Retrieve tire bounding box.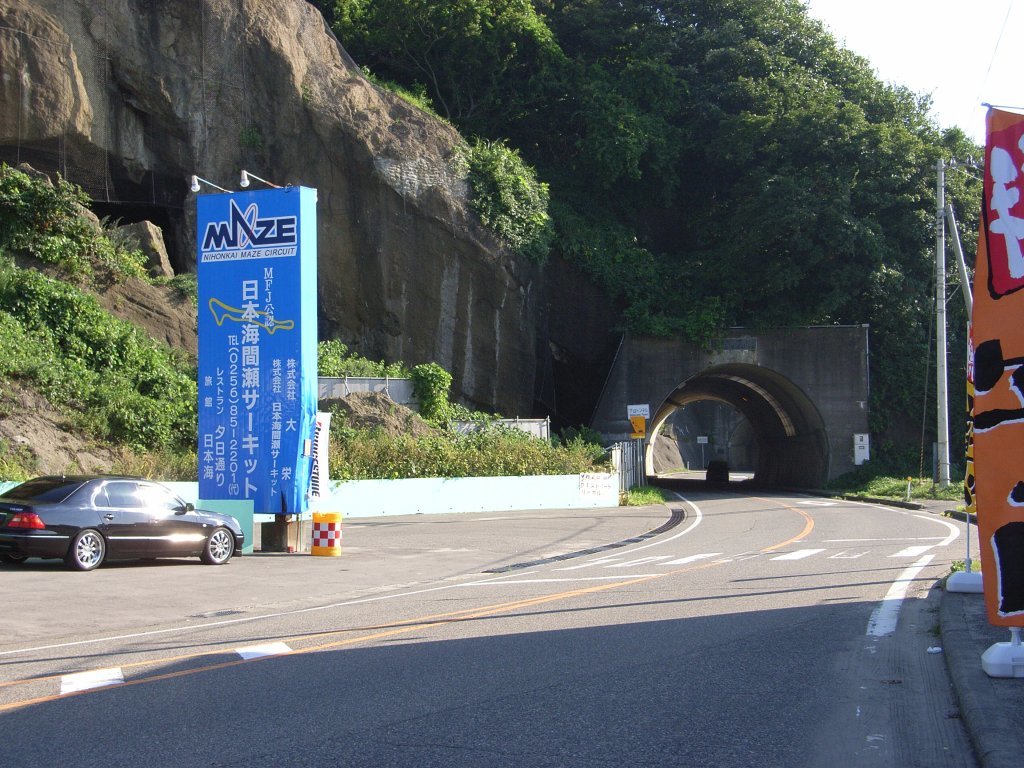
Bounding box: box(0, 548, 23, 568).
